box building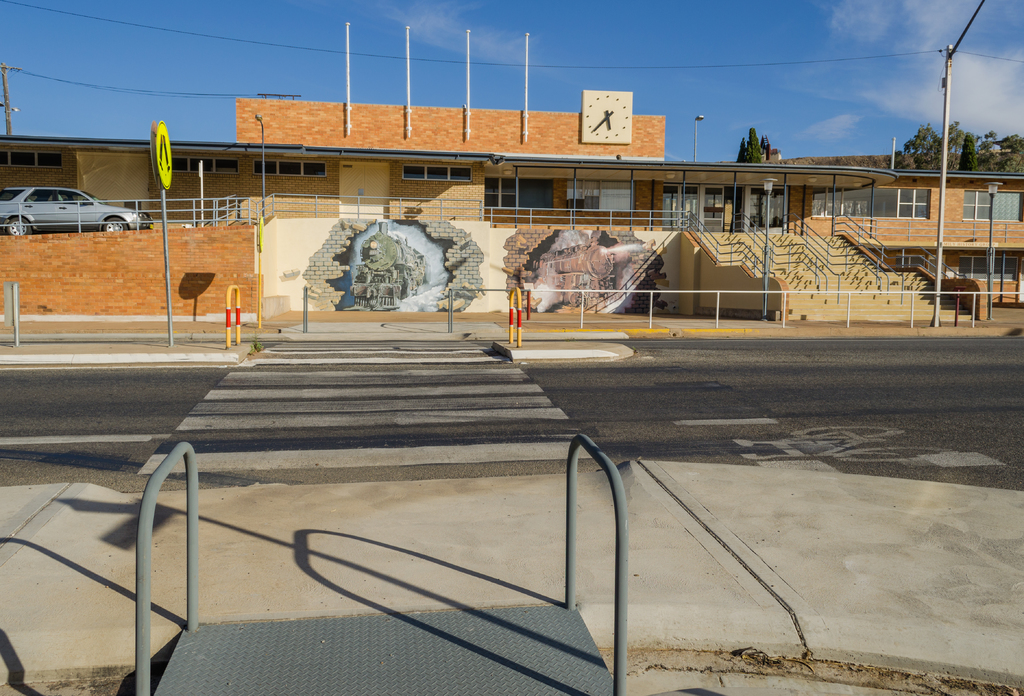
select_region(789, 171, 1023, 307)
